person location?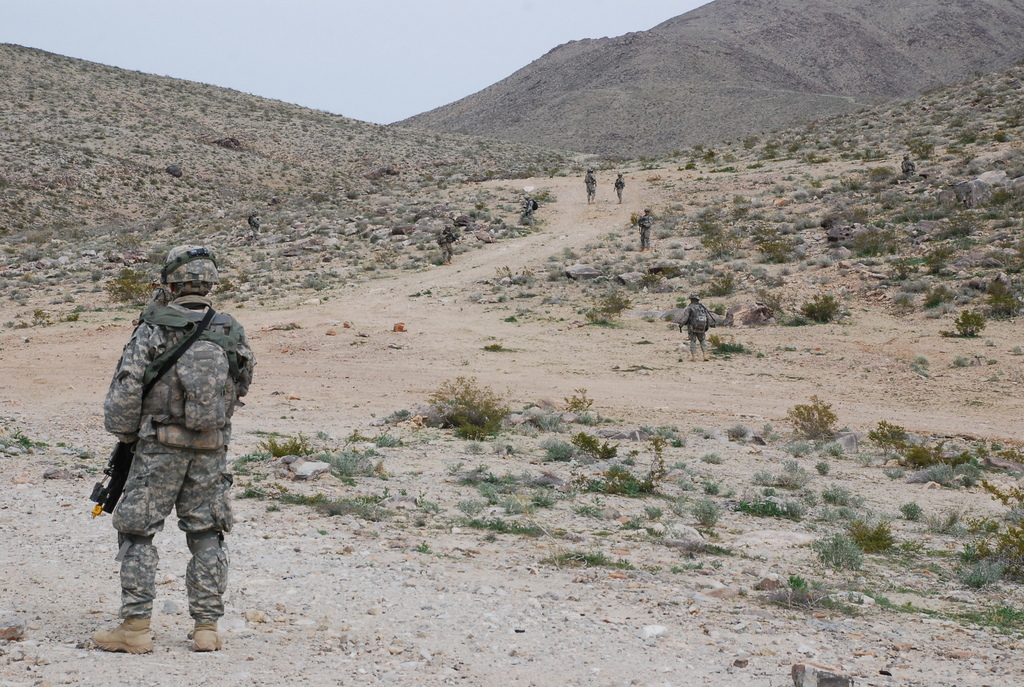
<region>899, 153, 918, 183</region>
